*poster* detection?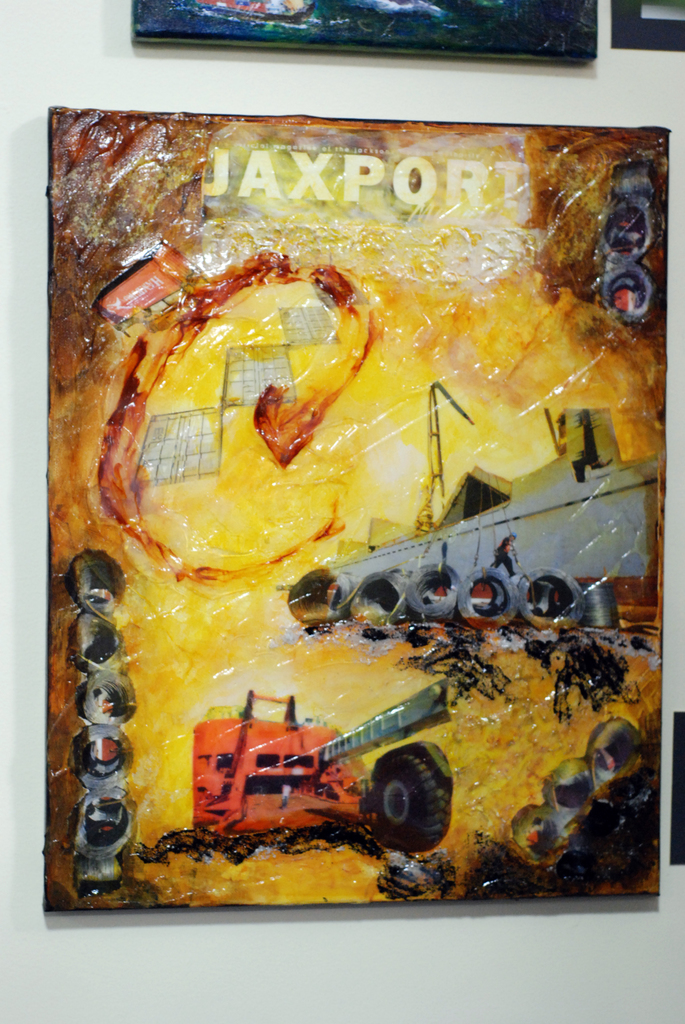
48, 113, 660, 903
